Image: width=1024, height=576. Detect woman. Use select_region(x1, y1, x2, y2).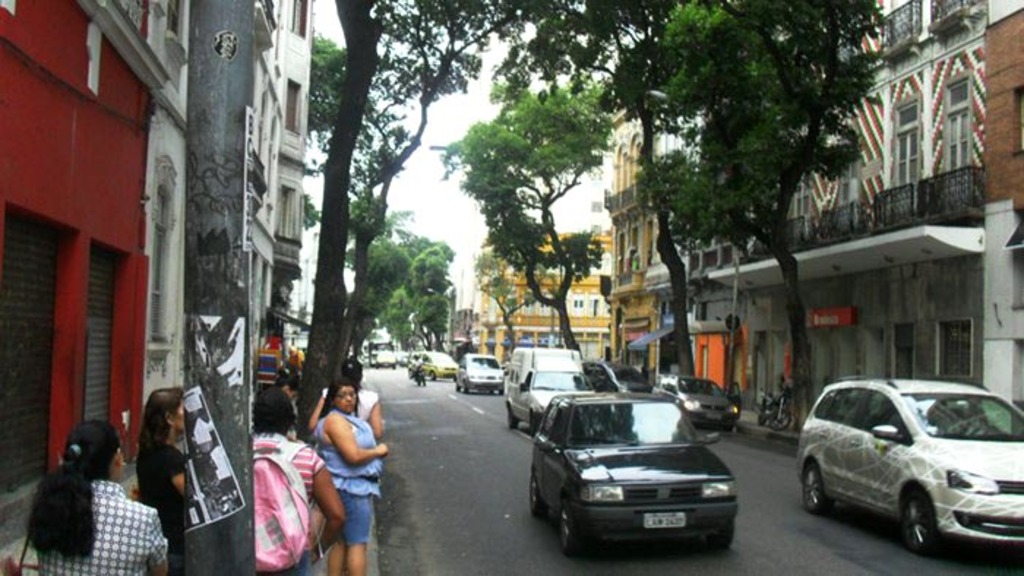
select_region(138, 383, 189, 575).
